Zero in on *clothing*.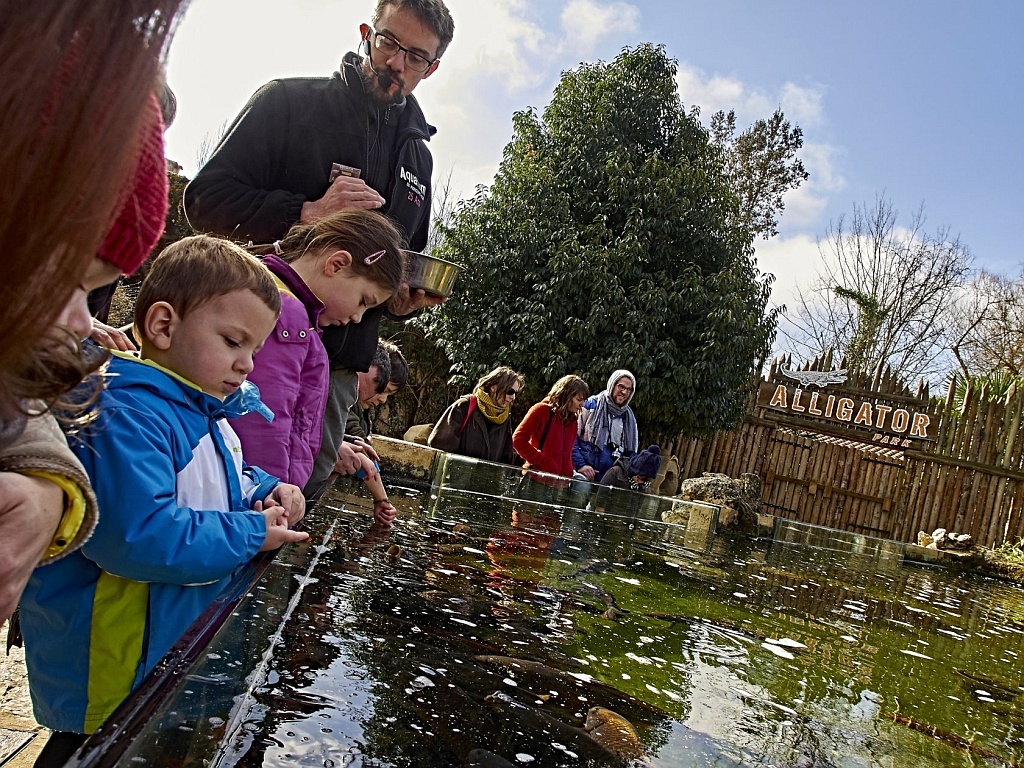
Zeroed in: (left=515, top=396, right=587, bottom=472).
